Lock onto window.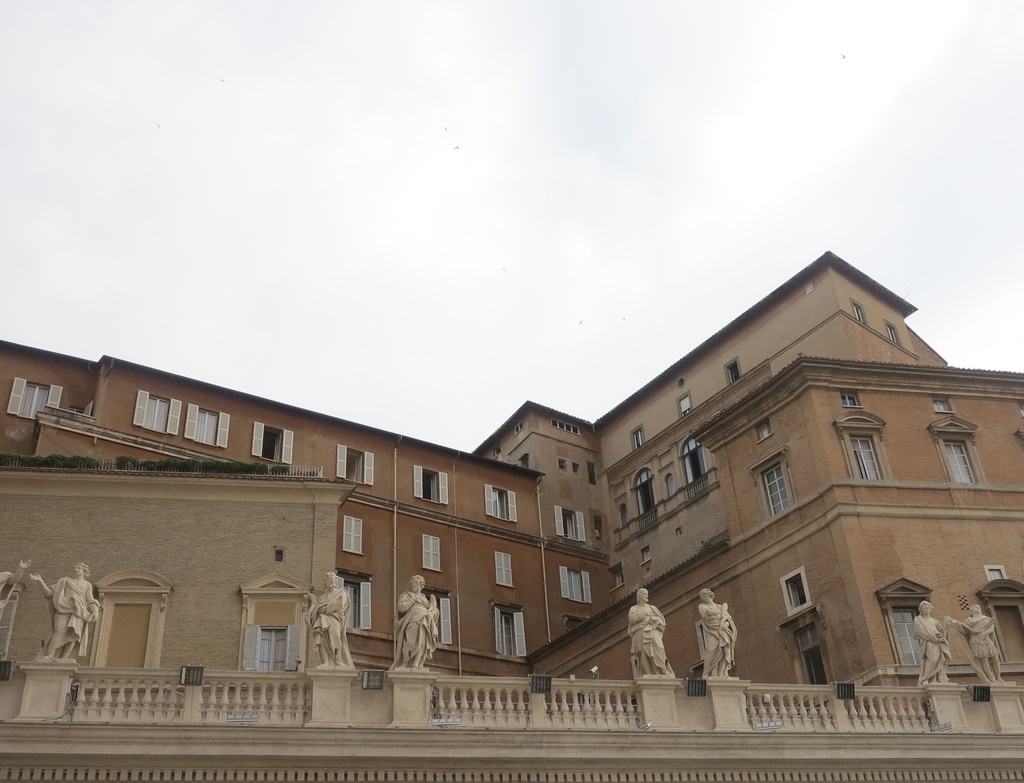
Locked: box=[130, 388, 186, 437].
